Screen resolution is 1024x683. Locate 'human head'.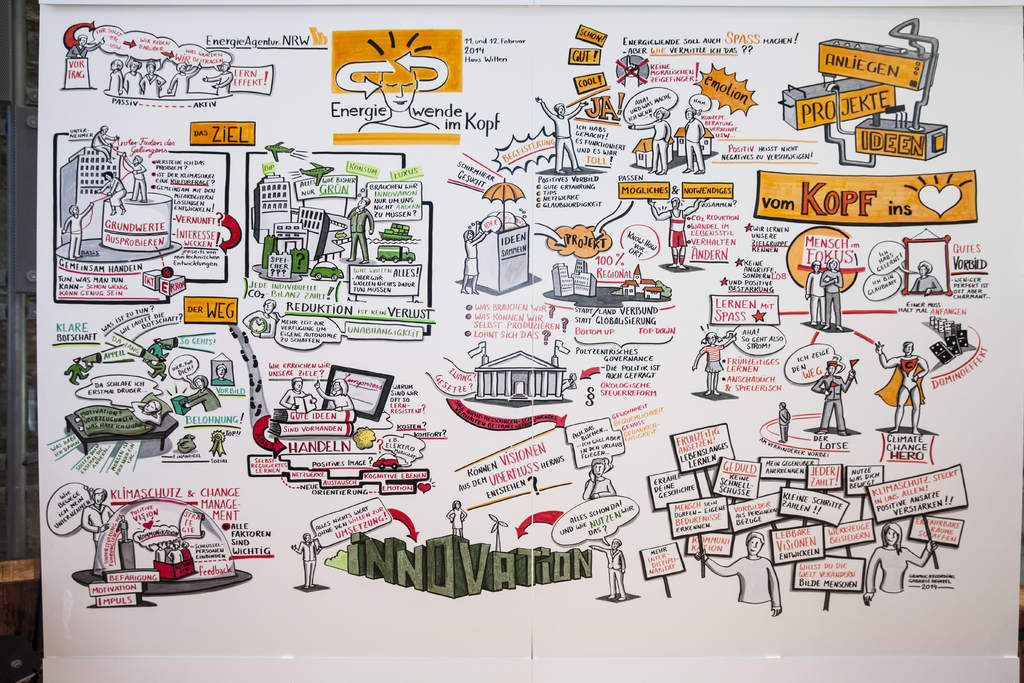
x1=104 y1=170 x2=113 y2=178.
